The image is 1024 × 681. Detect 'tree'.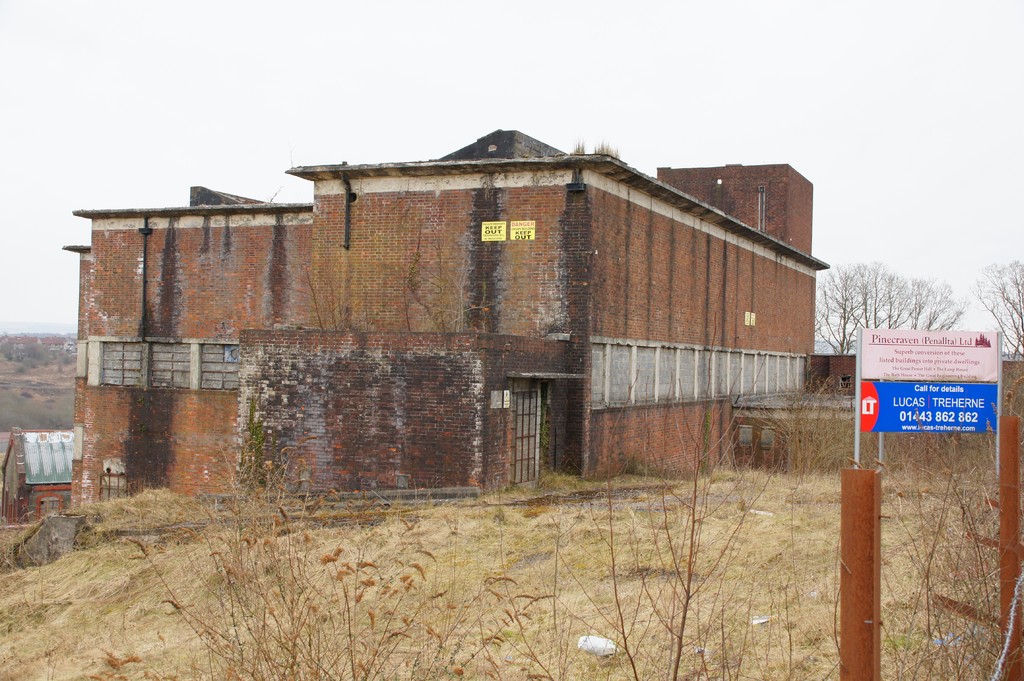
Detection: [x1=975, y1=258, x2=1023, y2=358].
